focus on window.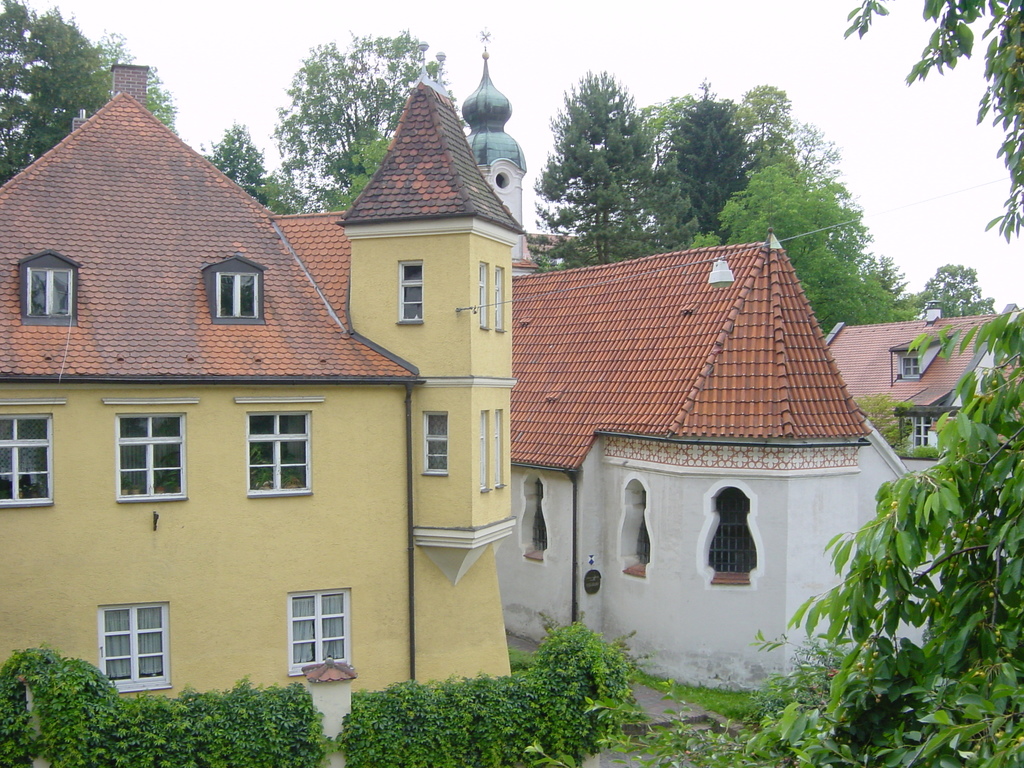
Focused at l=426, t=405, r=450, b=476.
